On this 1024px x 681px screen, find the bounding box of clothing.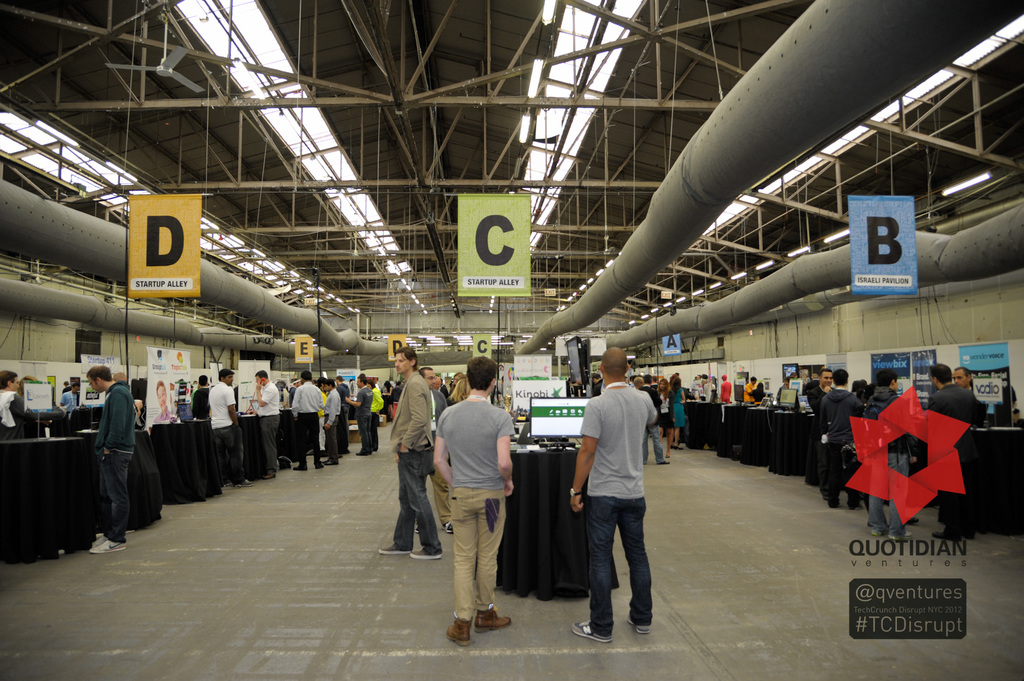
Bounding box: (927,381,985,530).
